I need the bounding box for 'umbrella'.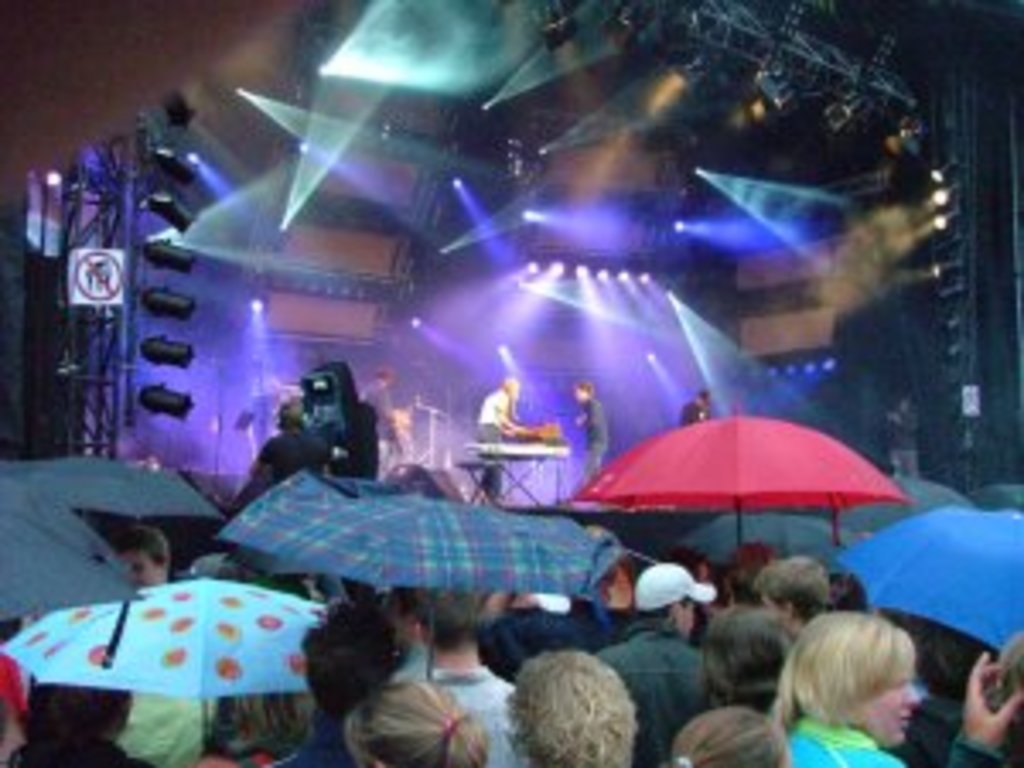
Here it is: (x1=560, y1=399, x2=911, y2=608).
